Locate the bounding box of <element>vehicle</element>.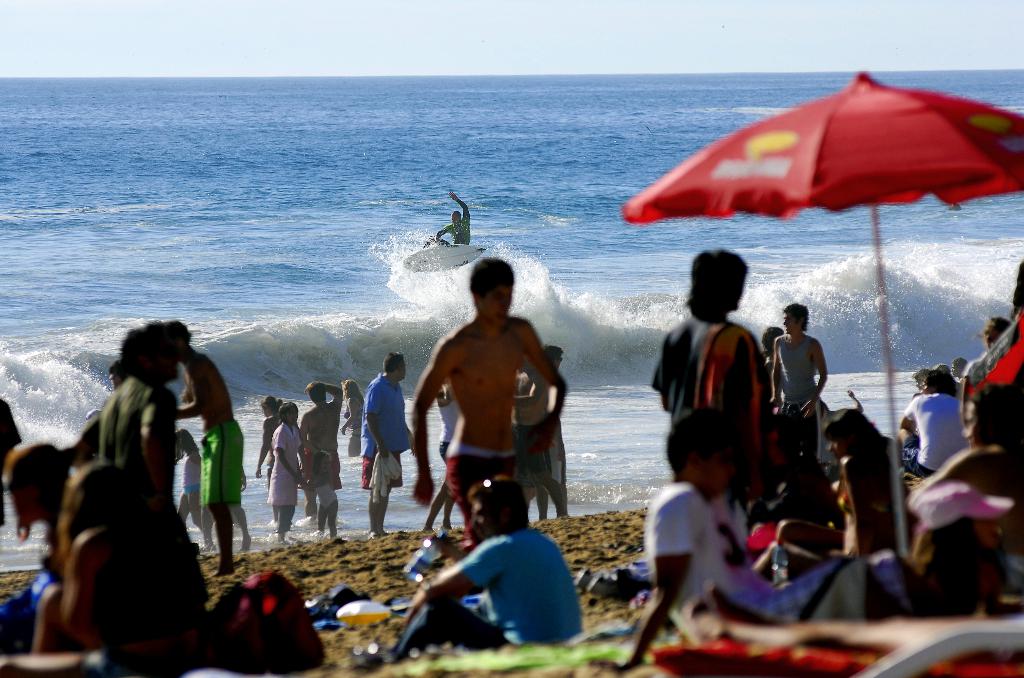
Bounding box: 399,239,481,270.
